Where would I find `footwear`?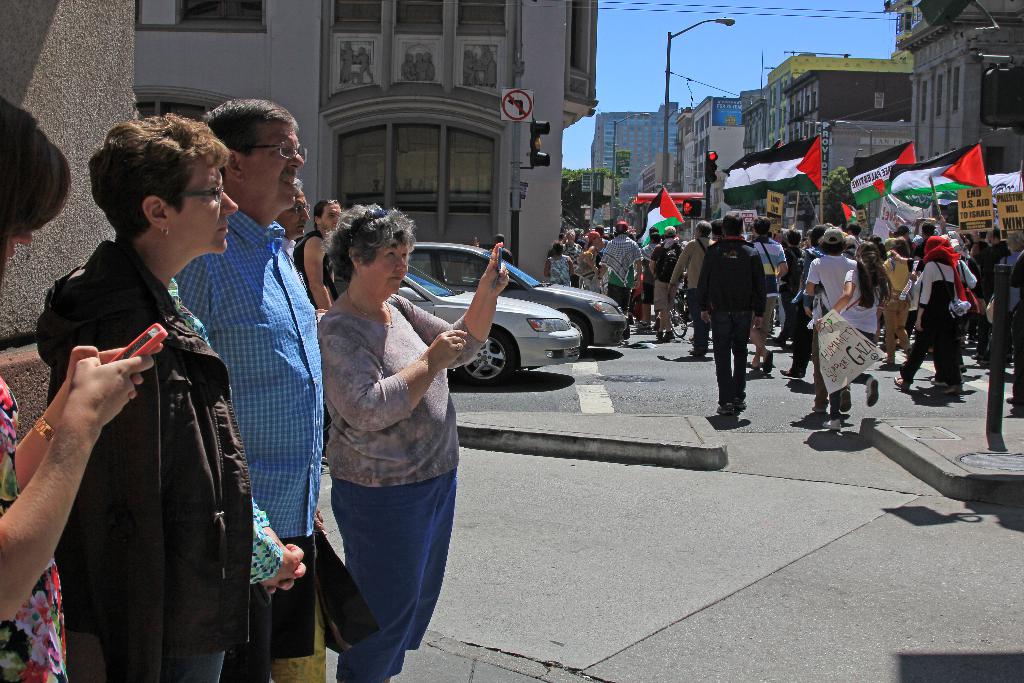
At [863, 377, 881, 407].
